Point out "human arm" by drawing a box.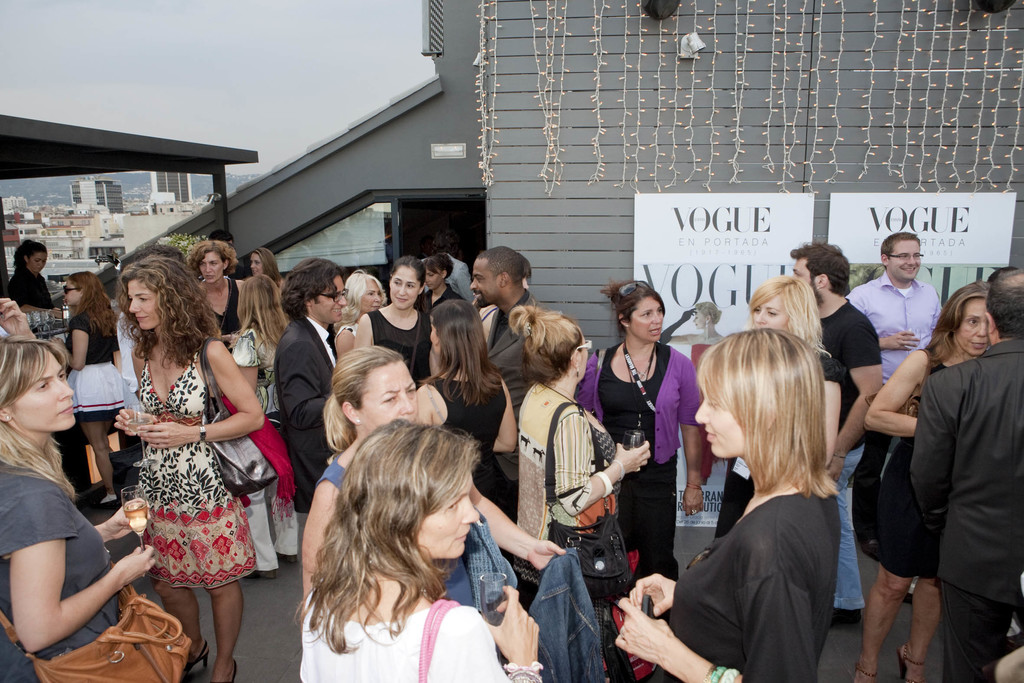
pyautogui.locateOnScreen(552, 411, 653, 520).
